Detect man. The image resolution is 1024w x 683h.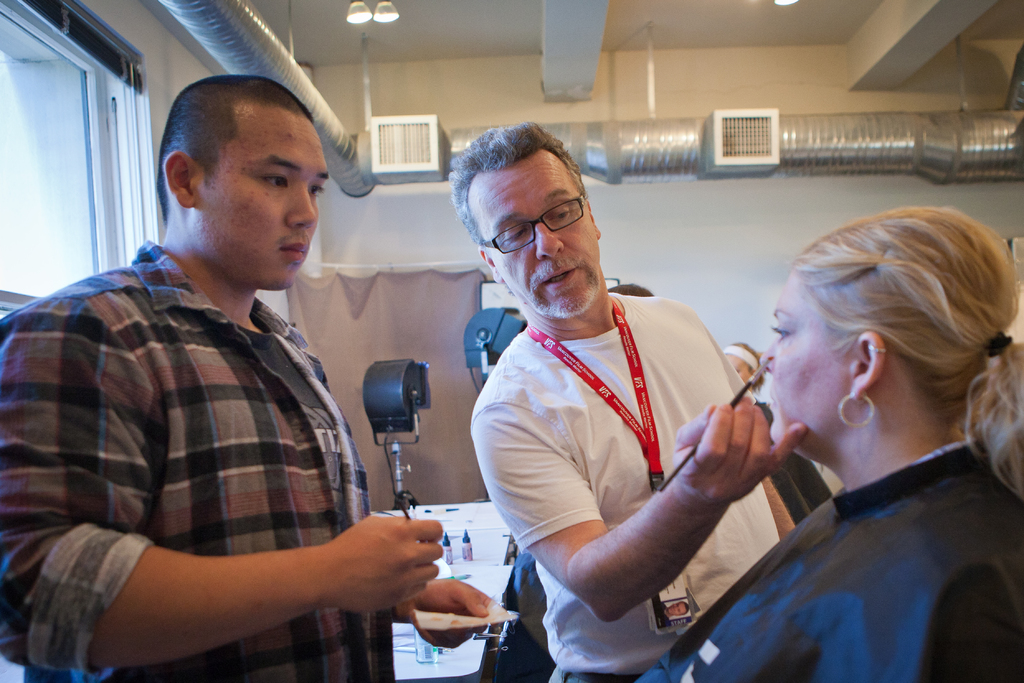
BBox(0, 73, 444, 682).
